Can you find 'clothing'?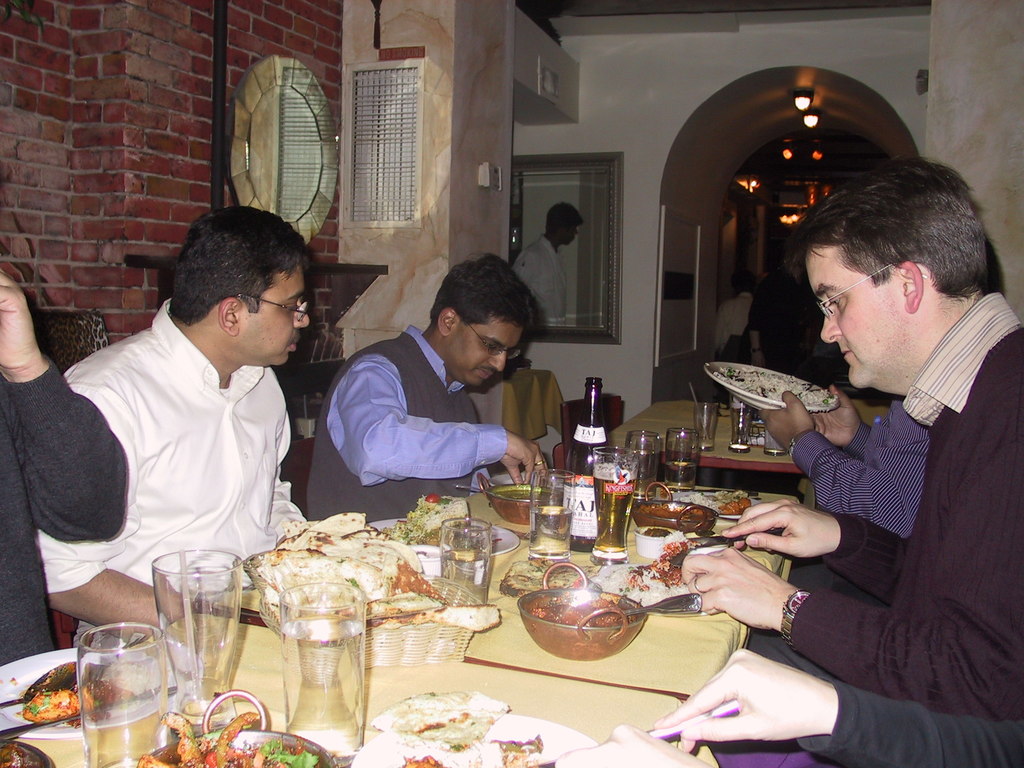
Yes, bounding box: (0, 353, 129, 669).
